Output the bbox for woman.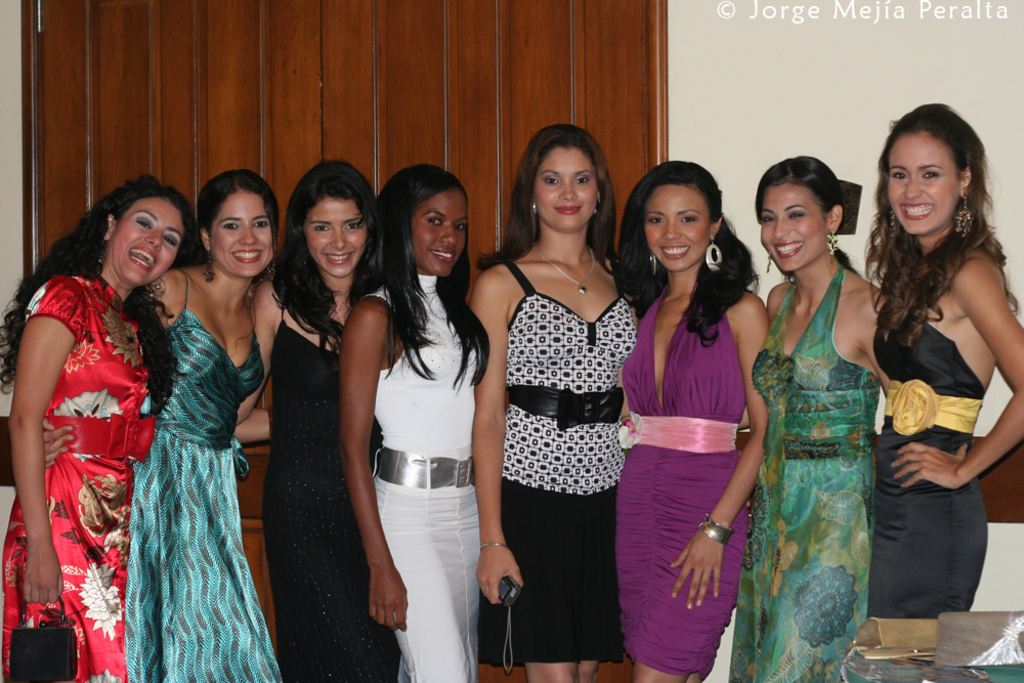
select_region(748, 157, 894, 679).
